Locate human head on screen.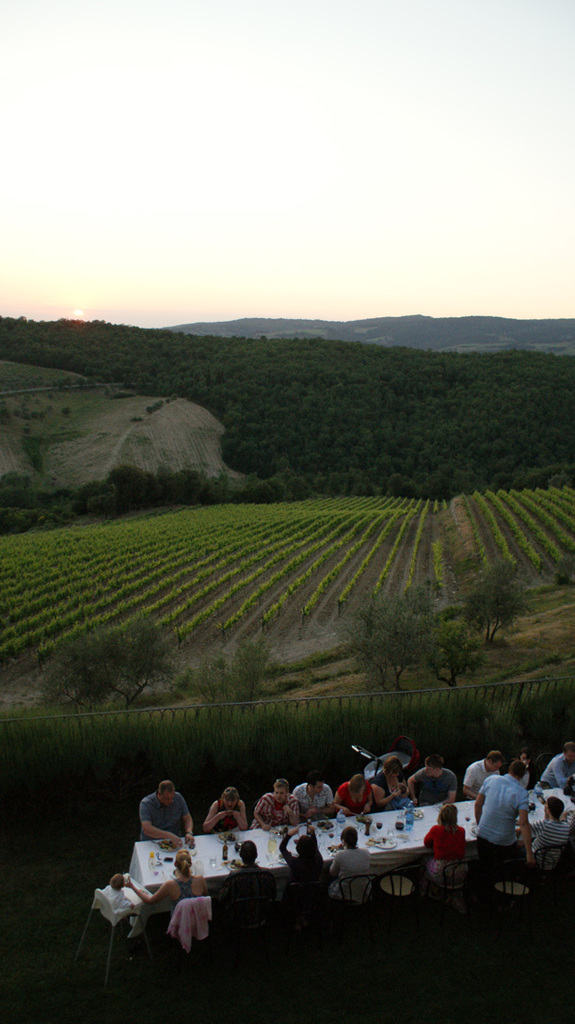
On screen at Rect(269, 780, 289, 806).
